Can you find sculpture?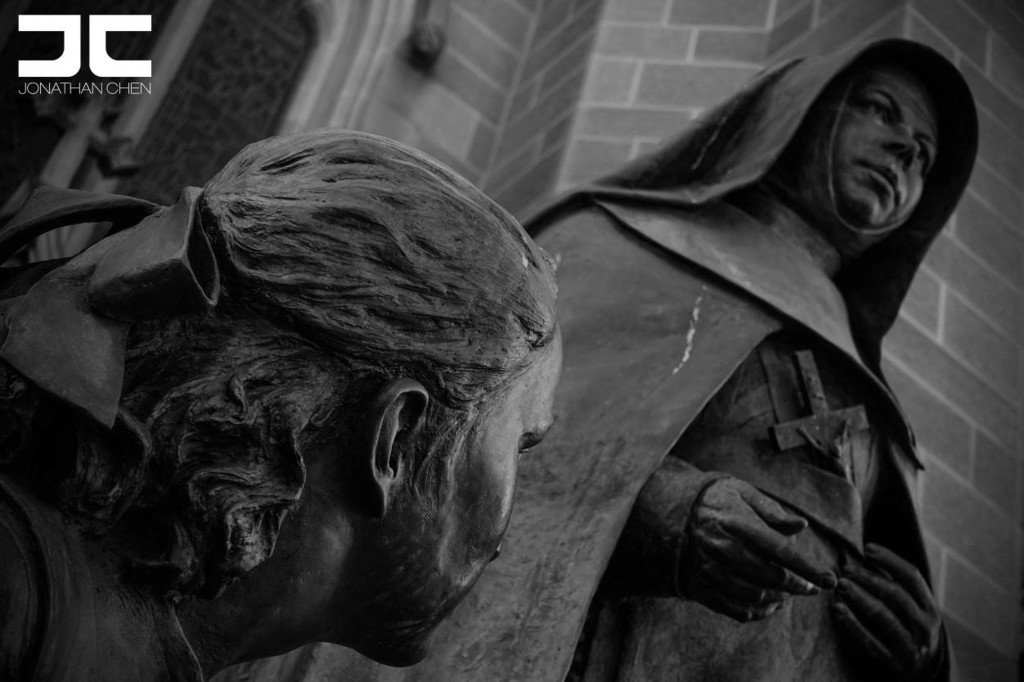
Yes, bounding box: 0, 132, 567, 681.
